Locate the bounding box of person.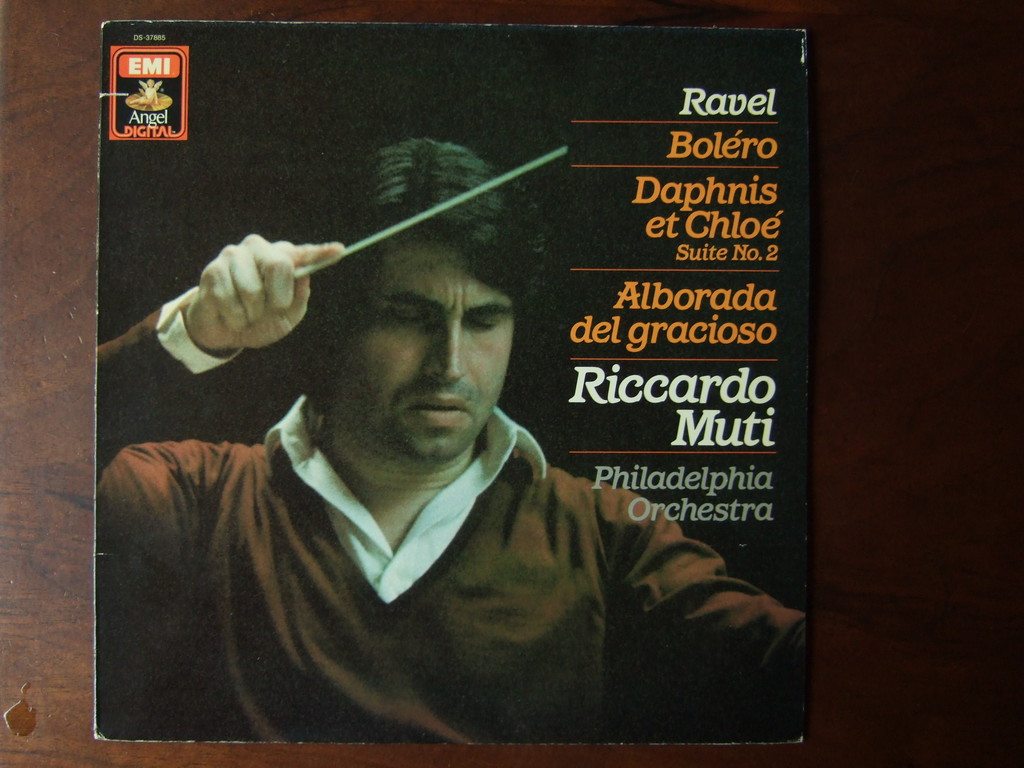
Bounding box: box(95, 126, 805, 740).
